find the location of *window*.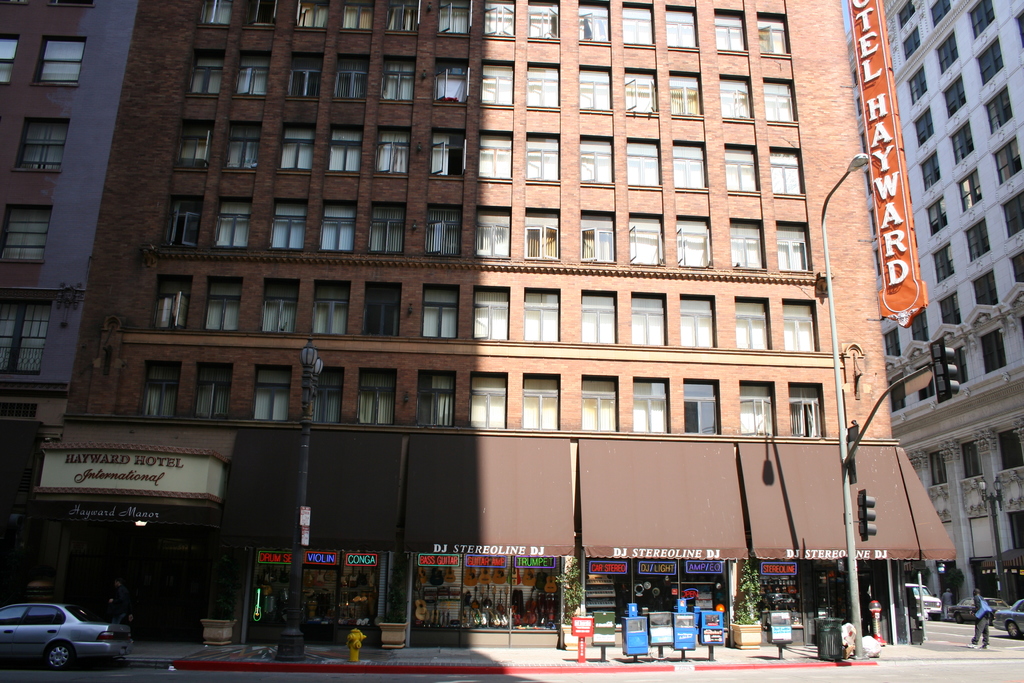
Location: region(204, 277, 243, 330).
